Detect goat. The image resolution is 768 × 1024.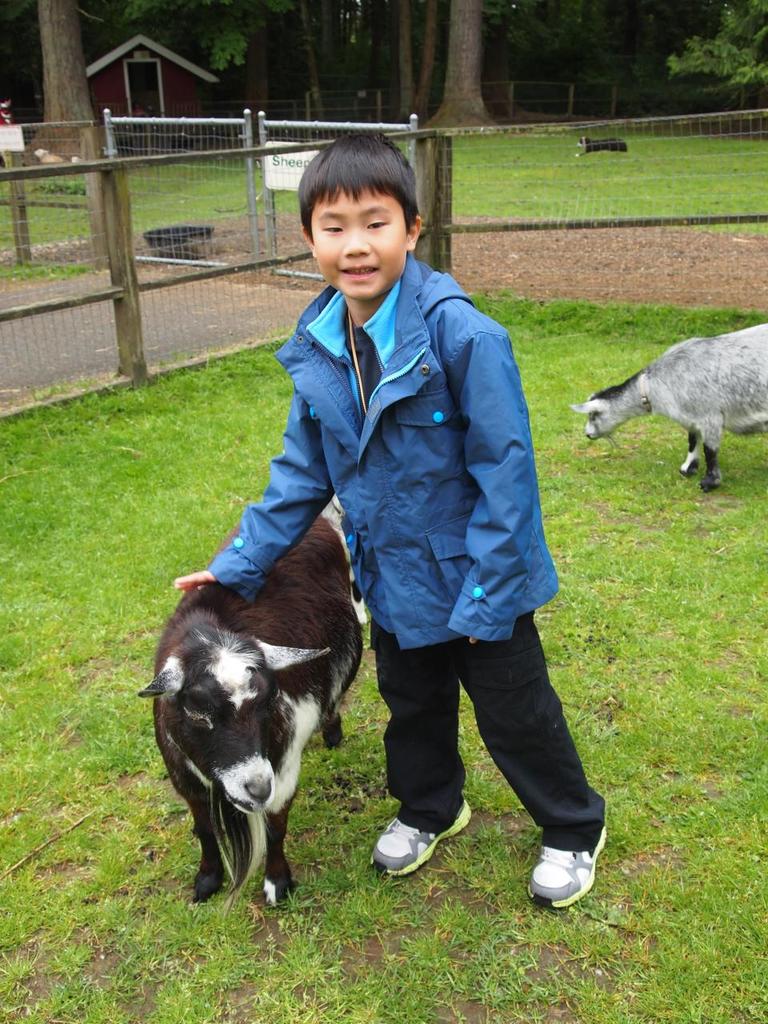
BBox(141, 513, 366, 910).
